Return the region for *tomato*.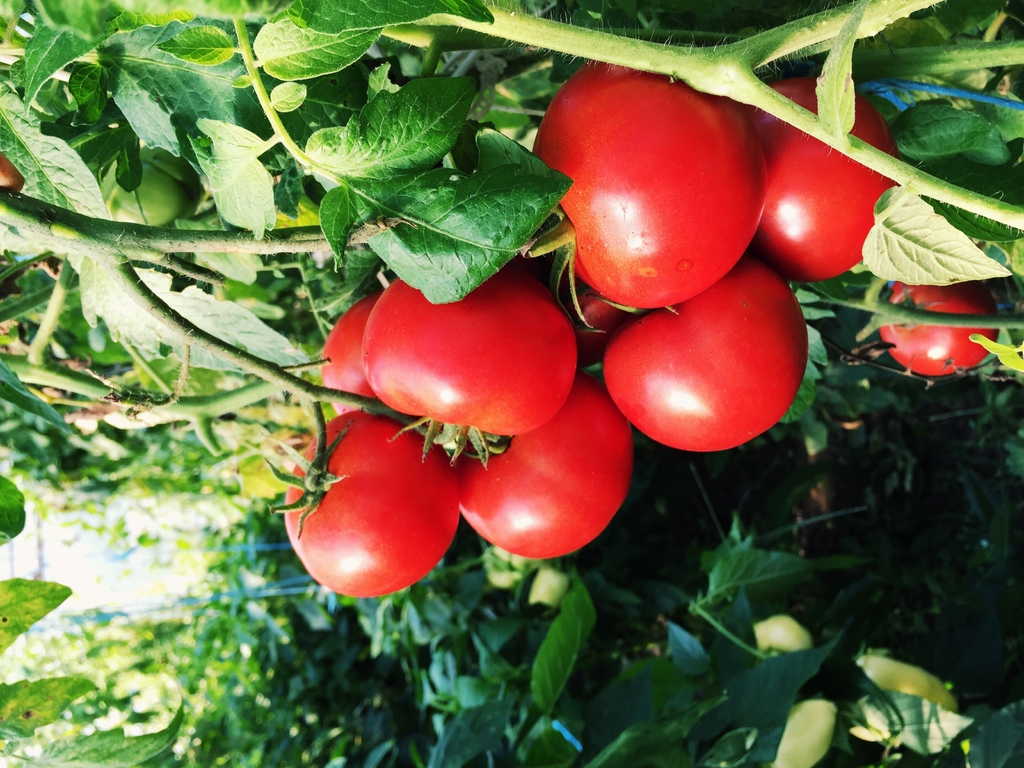
bbox=[463, 373, 637, 559].
